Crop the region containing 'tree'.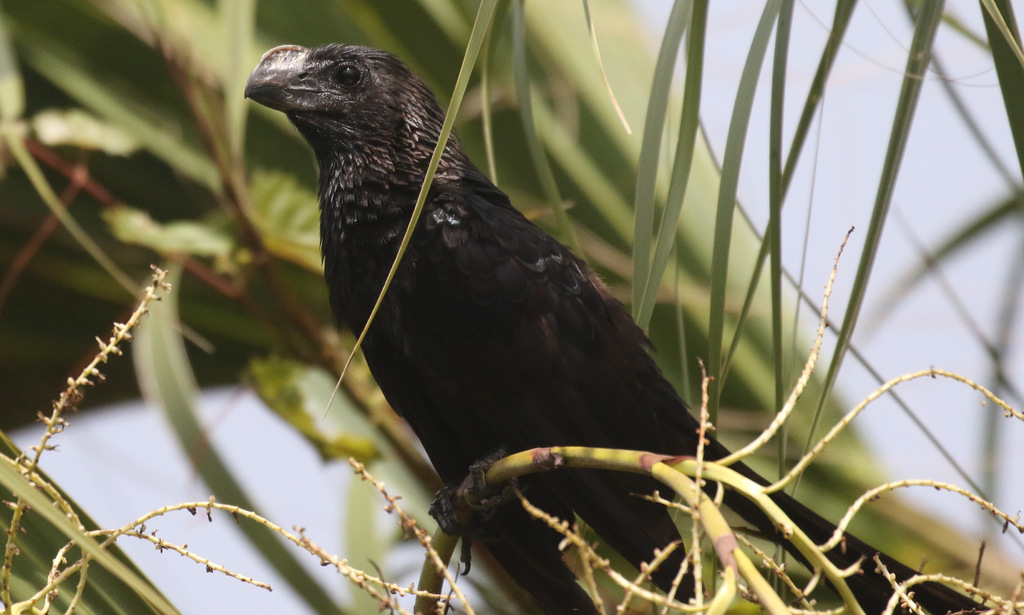
Crop region: [left=0, top=0, right=1023, bottom=614].
